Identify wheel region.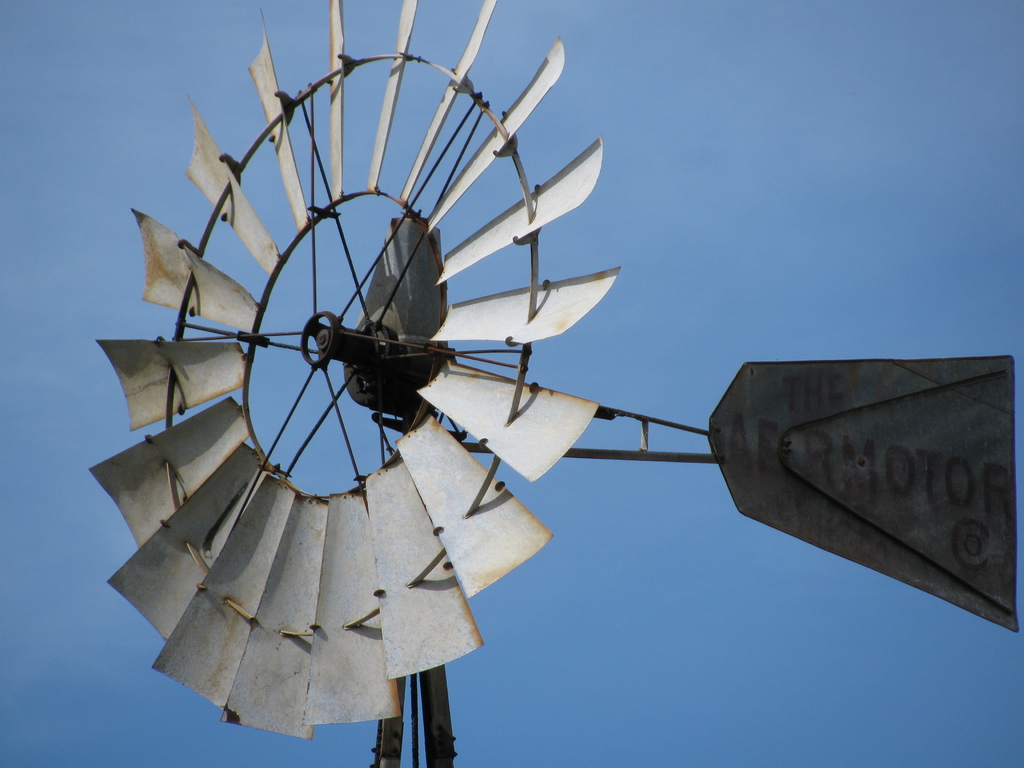
Region: <bbox>87, 26, 673, 740</bbox>.
